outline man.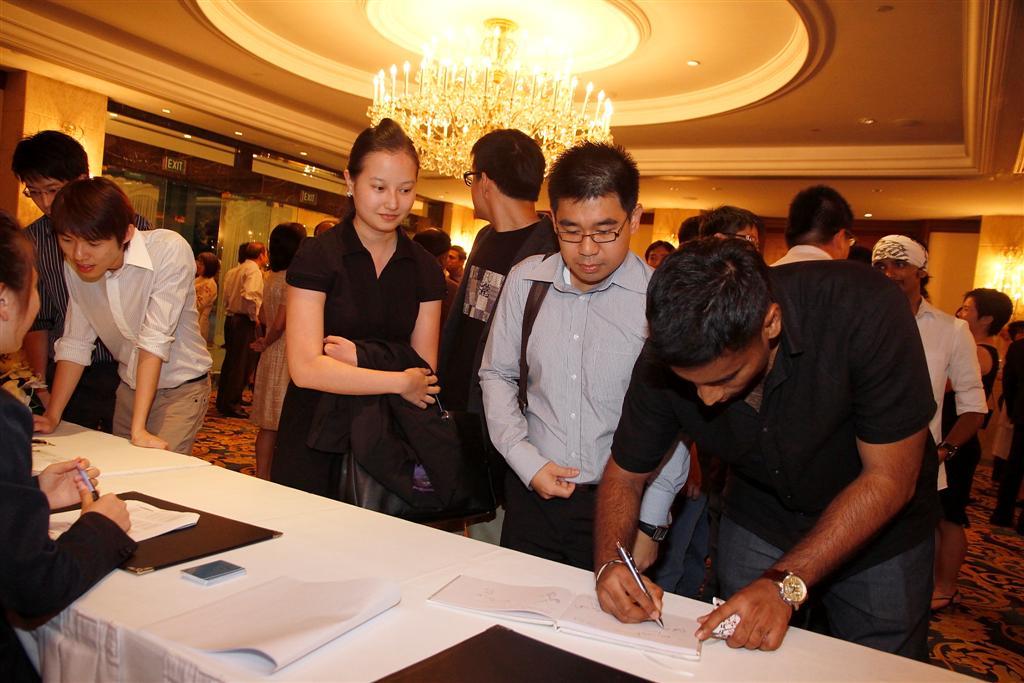
Outline: 642, 238, 674, 267.
